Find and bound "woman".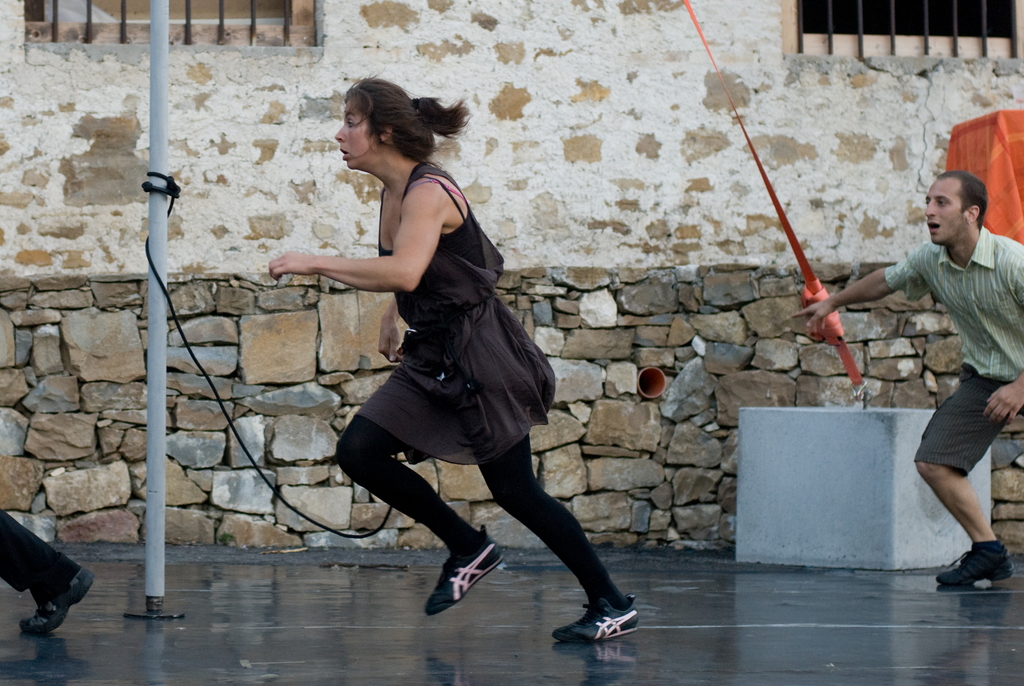
Bound: [x1=261, y1=74, x2=636, y2=644].
